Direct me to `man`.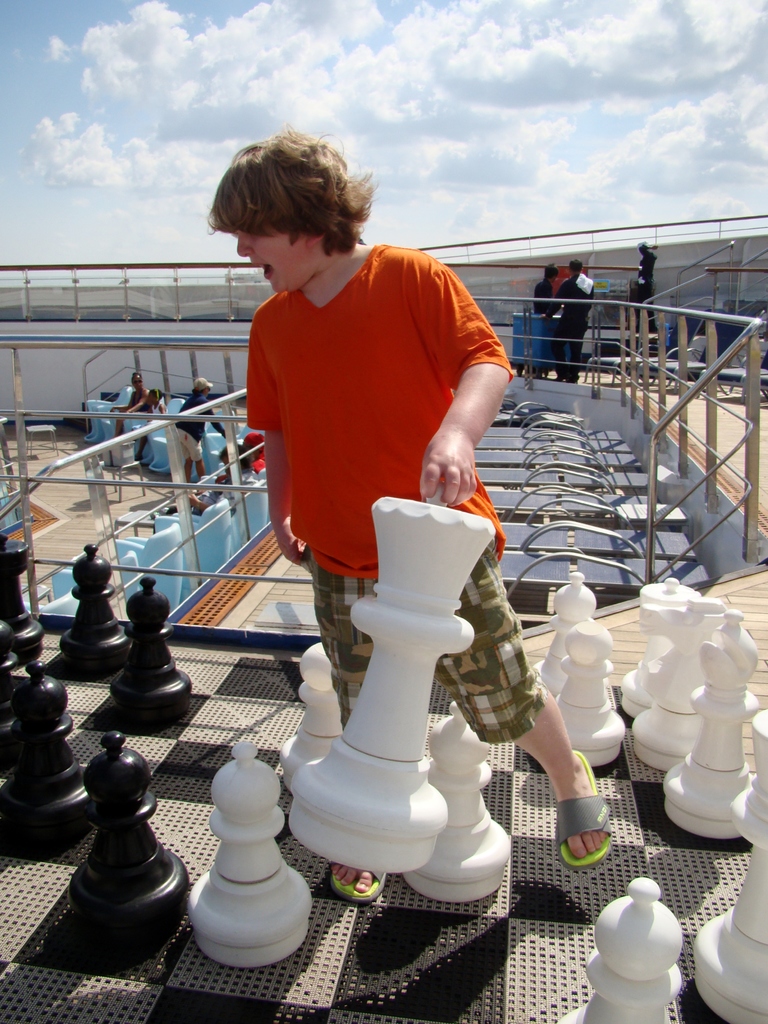
Direction: select_region(203, 113, 617, 911).
